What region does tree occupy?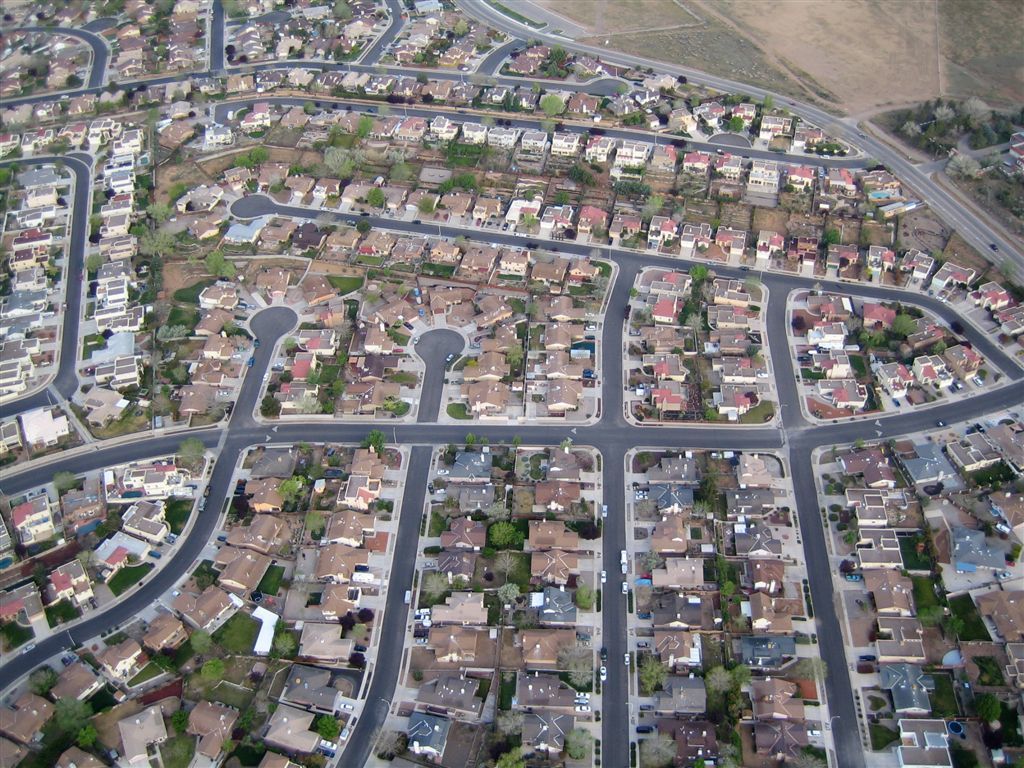
BBox(267, 384, 279, 394).
